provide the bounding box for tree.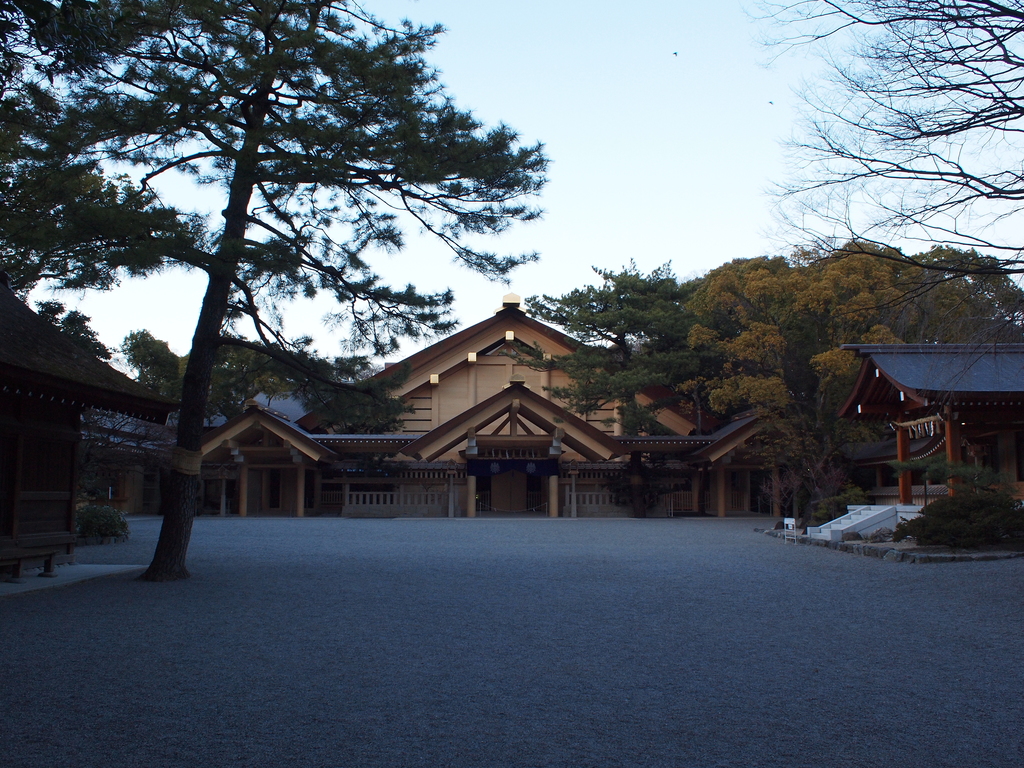
<bbox>0, 0, 548, 592</bbox>.
